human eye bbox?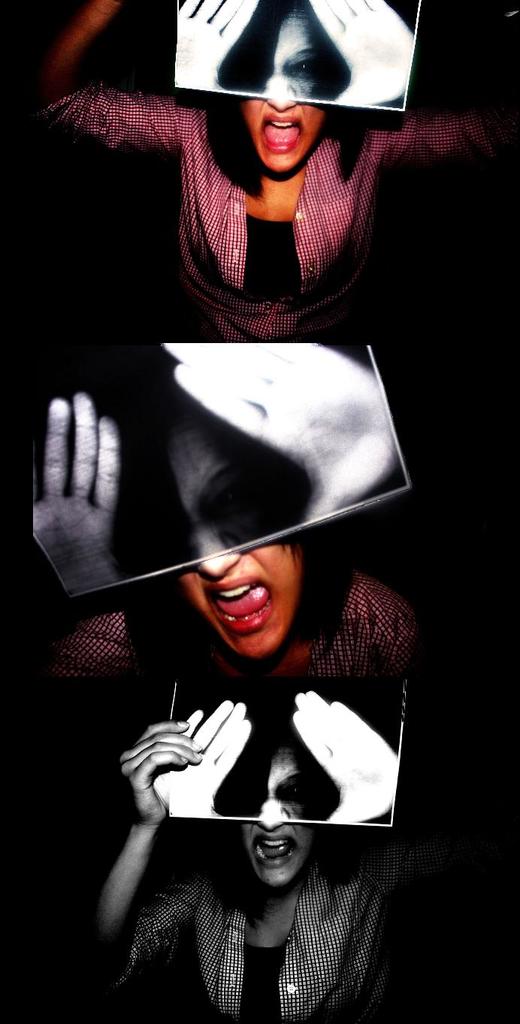
bbox(280, 51, 325, 83)
